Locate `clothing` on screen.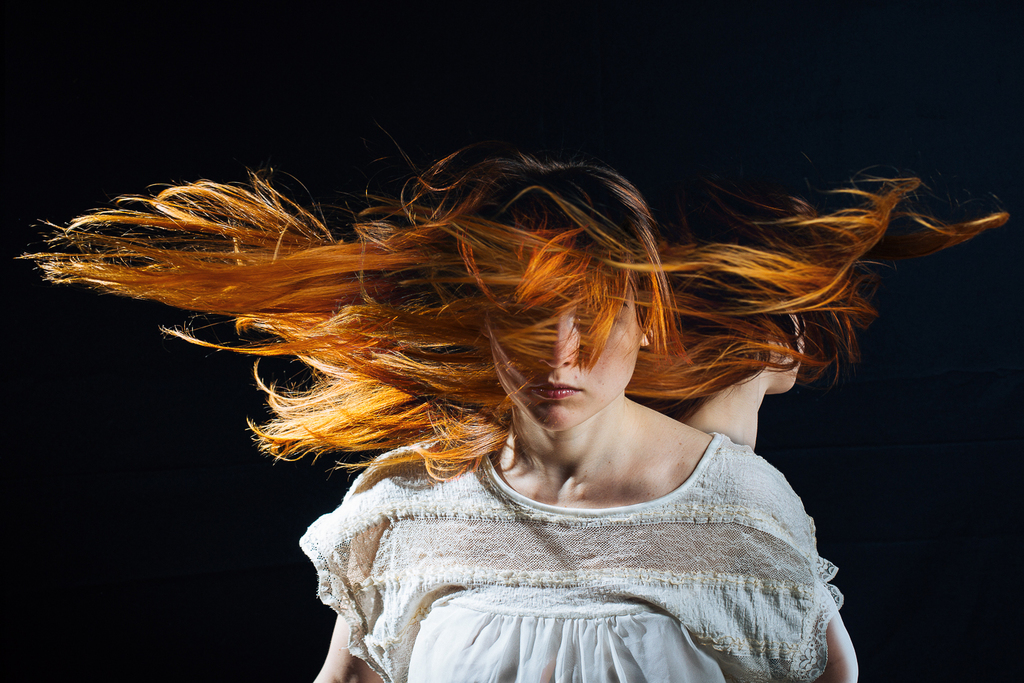
On screen at <bbox>298, 415, 864, 665</bbox>.
